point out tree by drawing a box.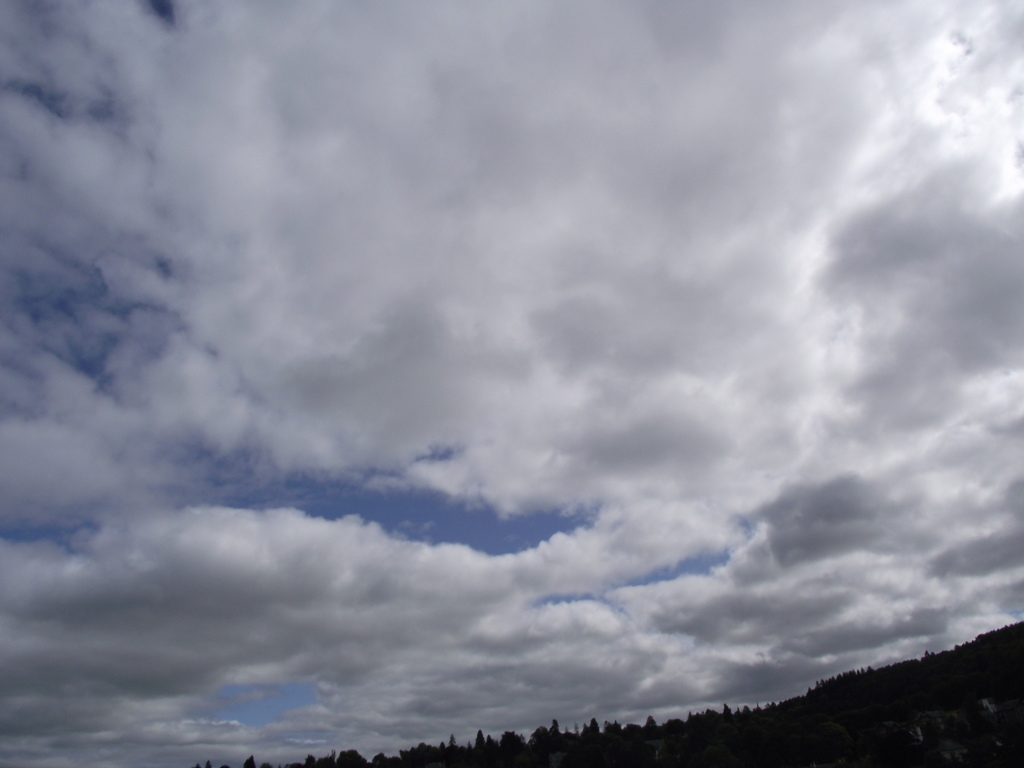
bbox=(534, 712, 577, 760).
